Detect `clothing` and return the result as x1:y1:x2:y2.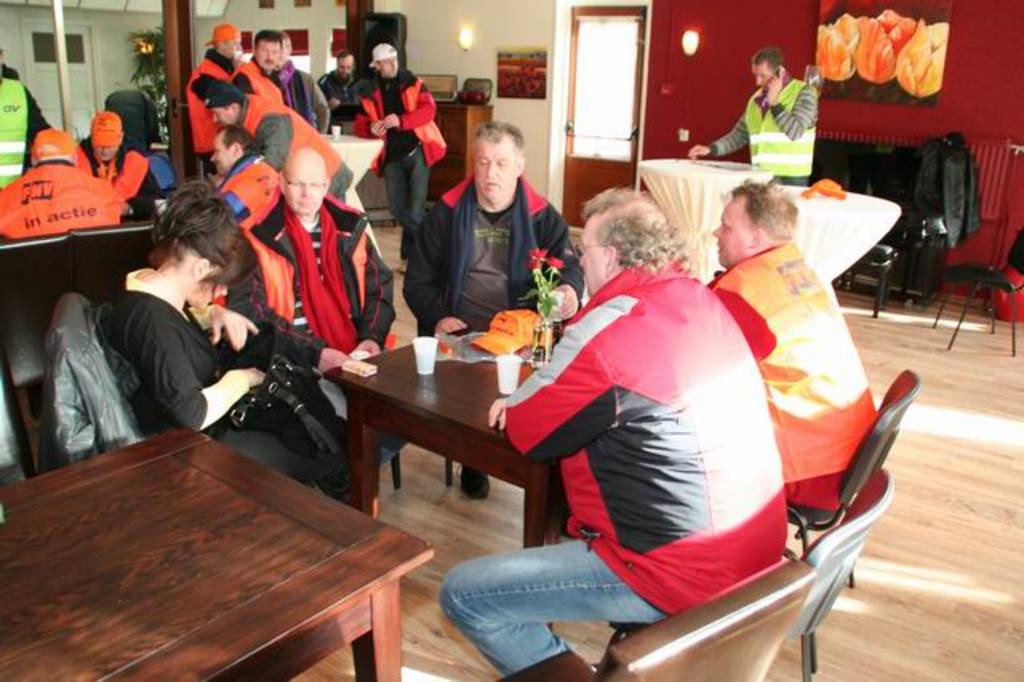
227:94:357:200.
